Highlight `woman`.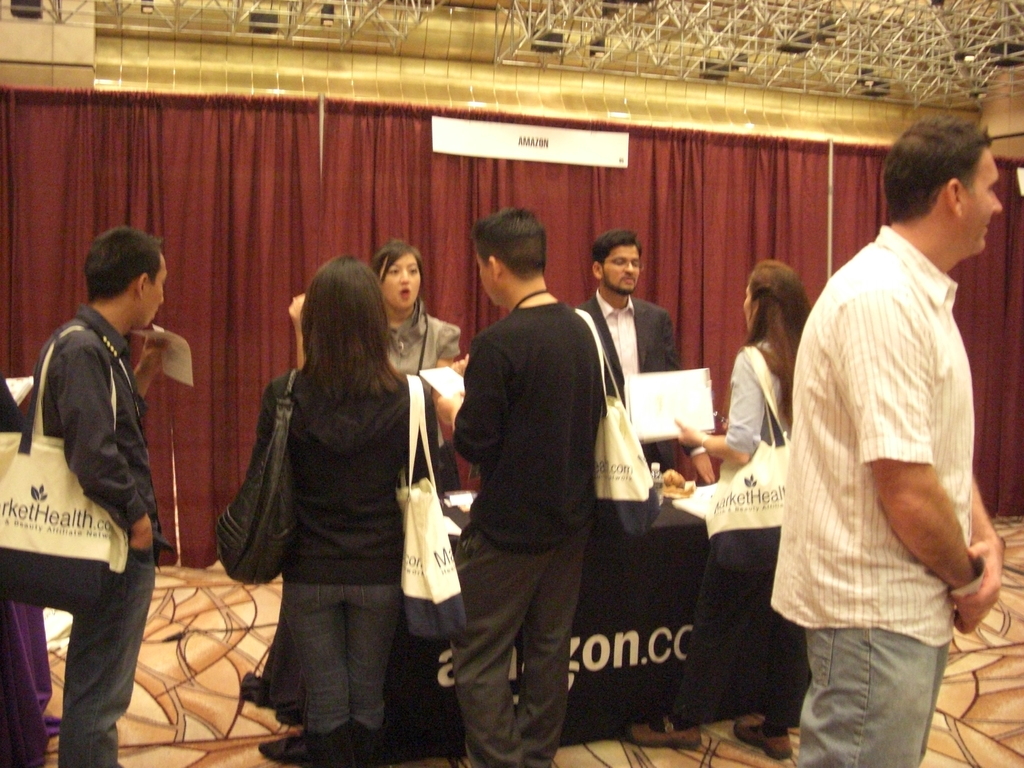
Highlighted region: [287,236,468,490].
